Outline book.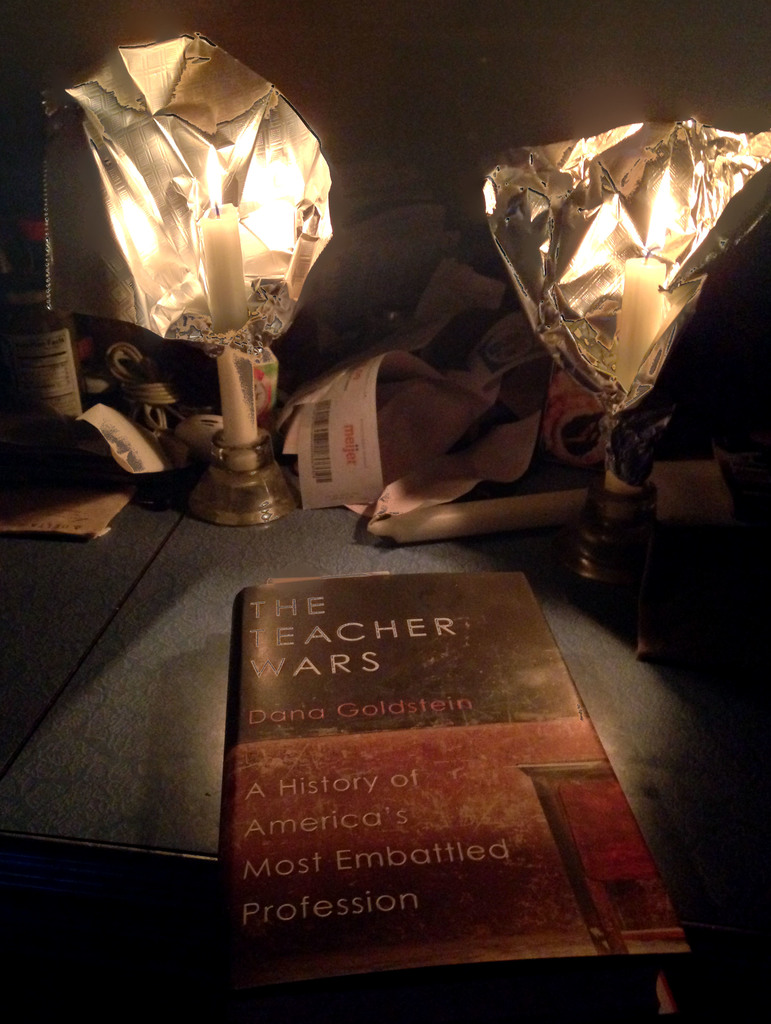
Outline: x1=213, y1=565, x2=688, y2=981.
